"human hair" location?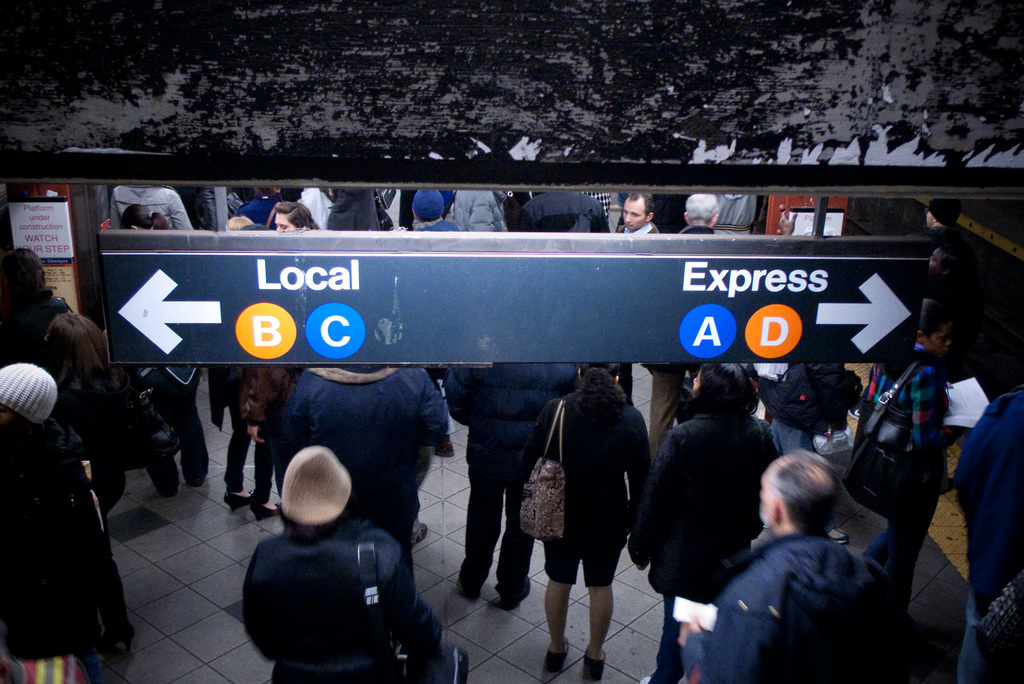
694, 366, 760, 421
